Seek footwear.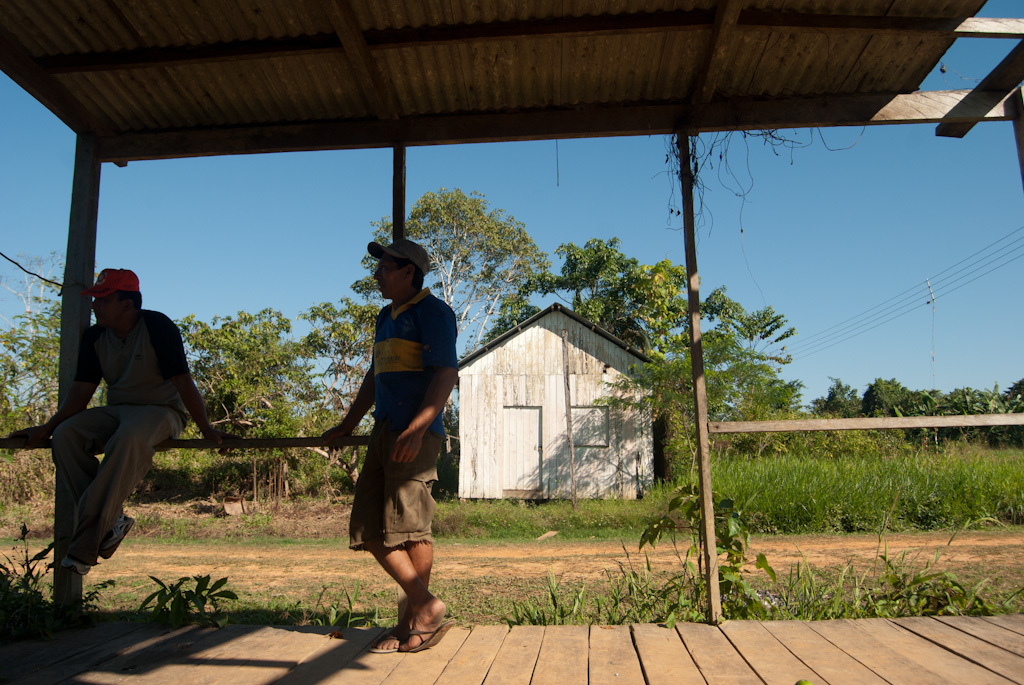
62:551:94:577.
